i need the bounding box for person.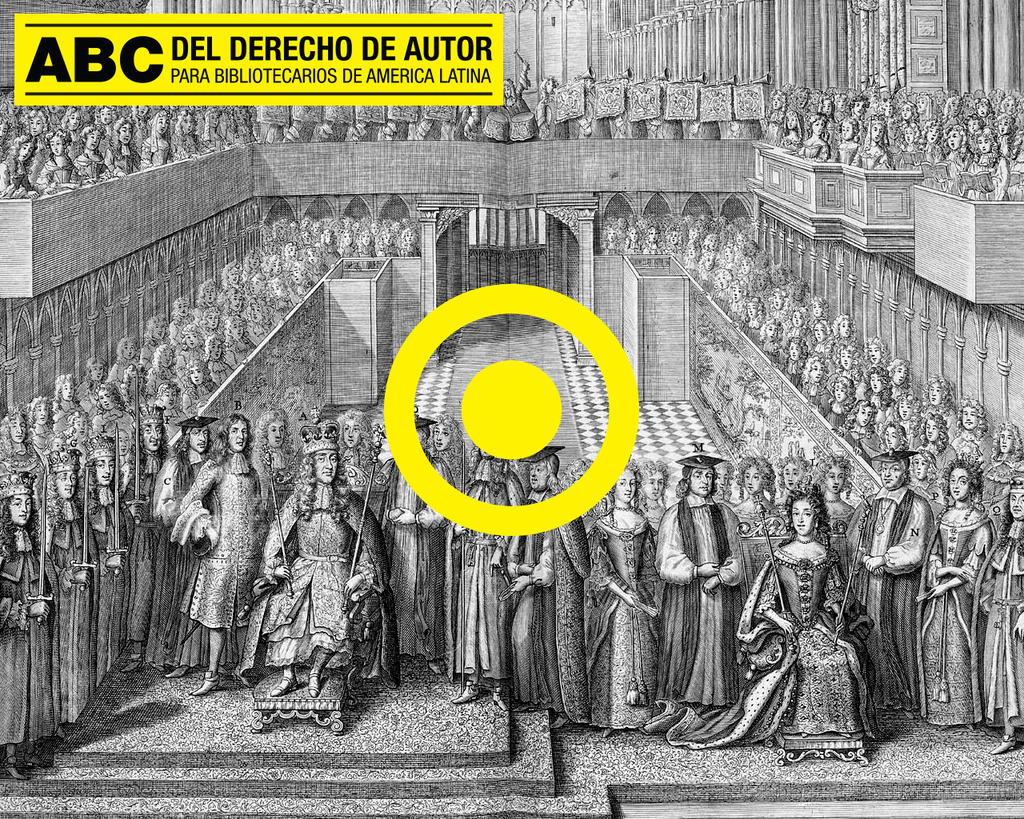
Here it is: BBox(795, 114, 829, 161).
